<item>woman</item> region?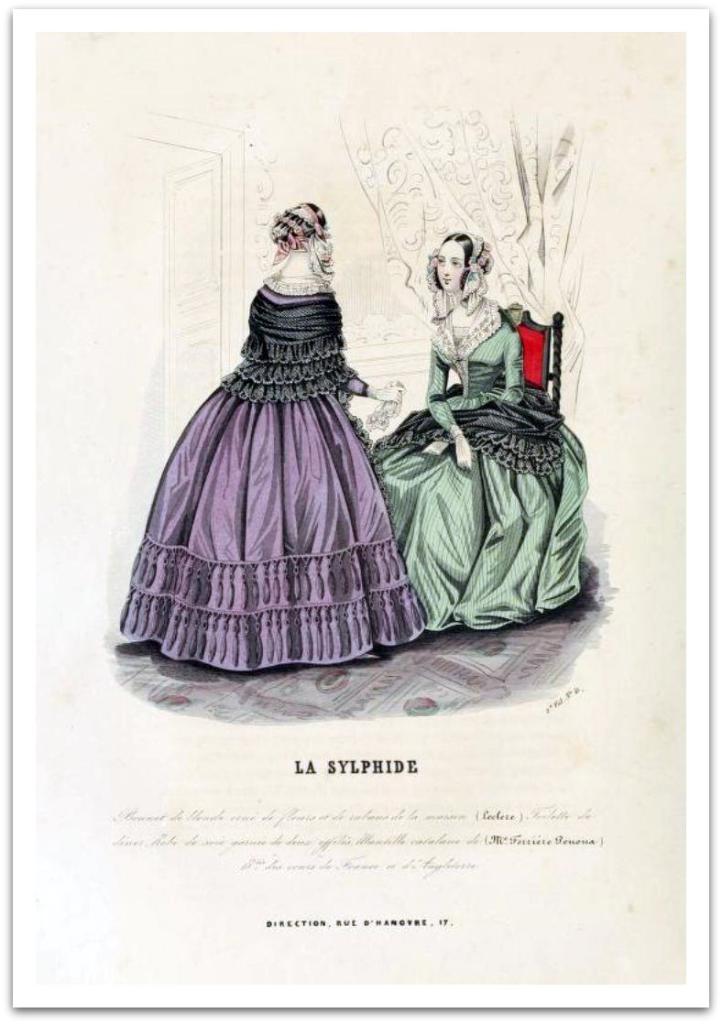
bbox=[371, 231, 587, 629]
